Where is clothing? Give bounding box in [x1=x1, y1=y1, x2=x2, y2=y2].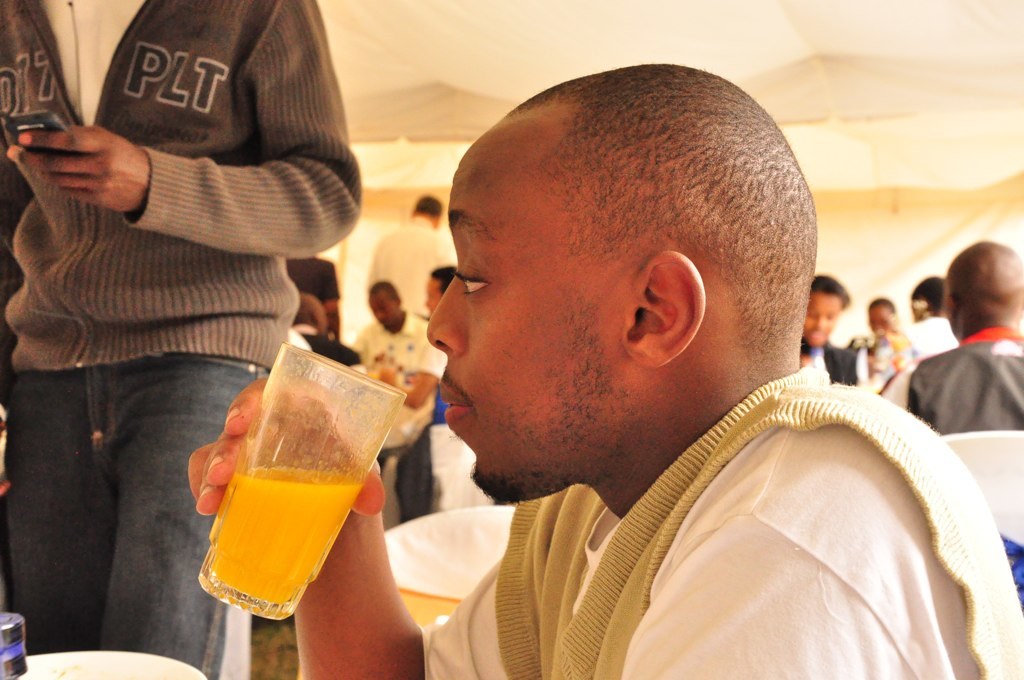
[x1=799, y1=337, x2=854, y2=392].
